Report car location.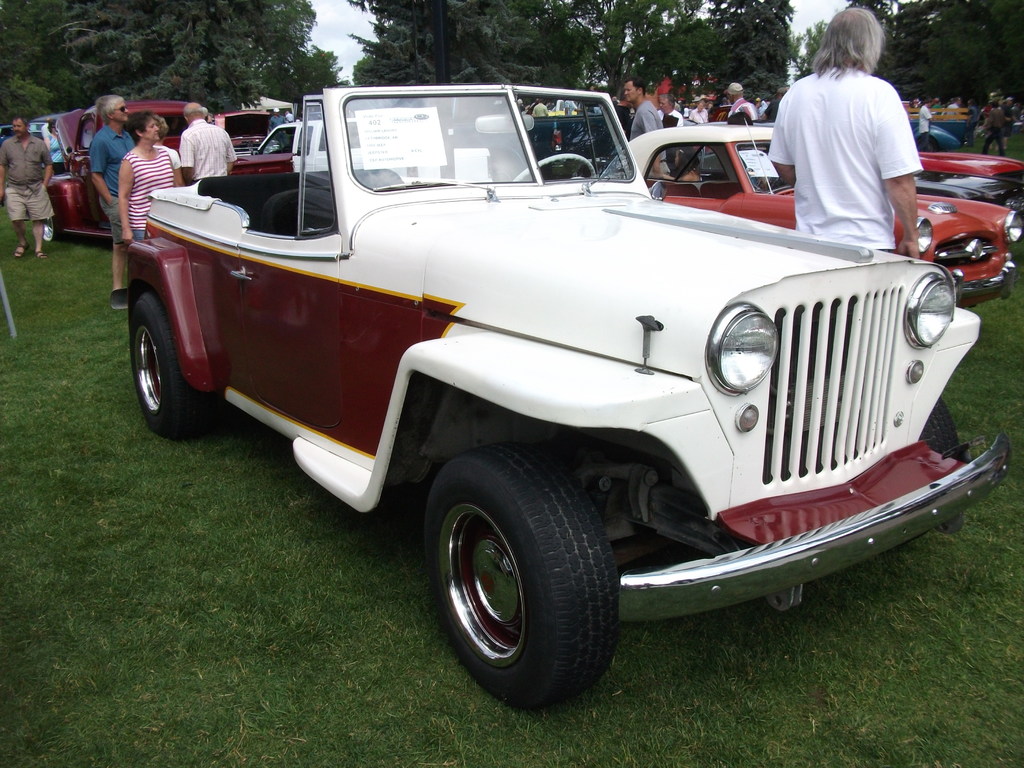
Report: pyautogui.locateOnScreen(248, 118, 445, 179).
